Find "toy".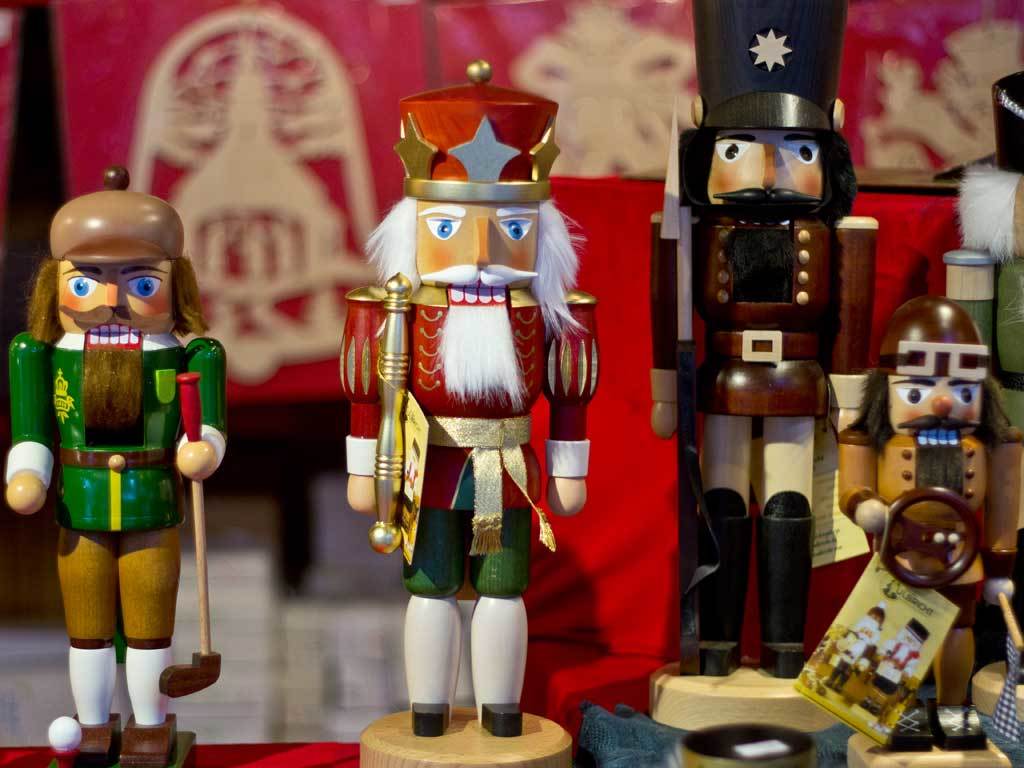
[854, 619, 928, 717].
